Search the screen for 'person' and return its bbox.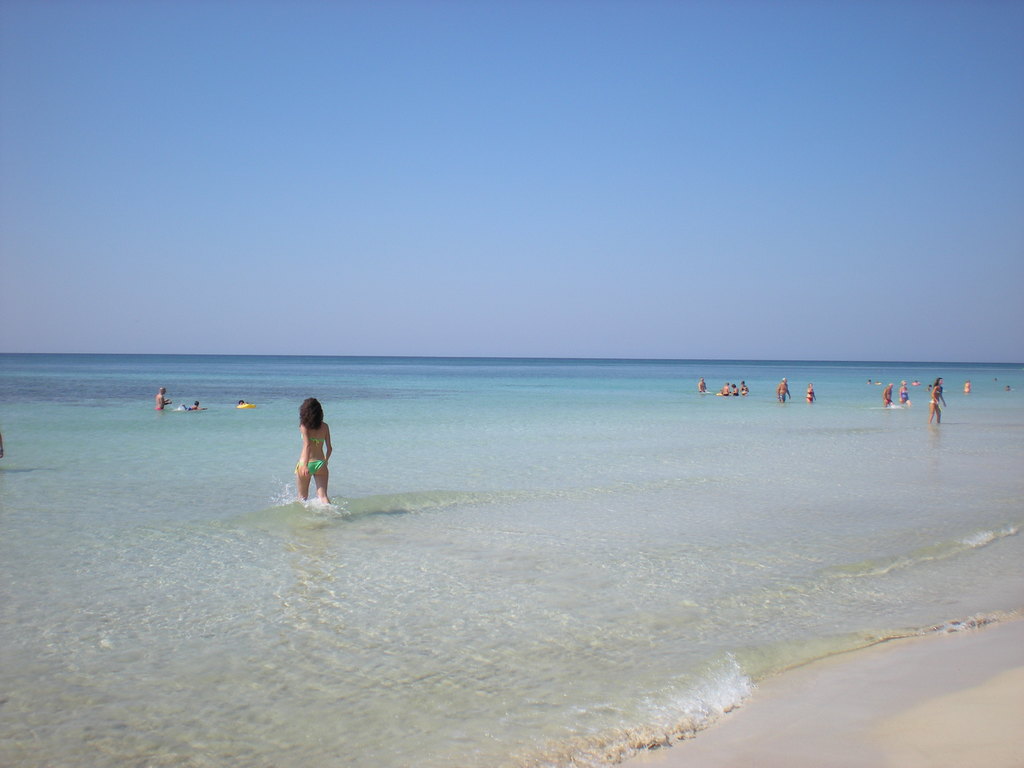
Found: pyautogui.locateOnScreen(282, 394, 337, 509).
